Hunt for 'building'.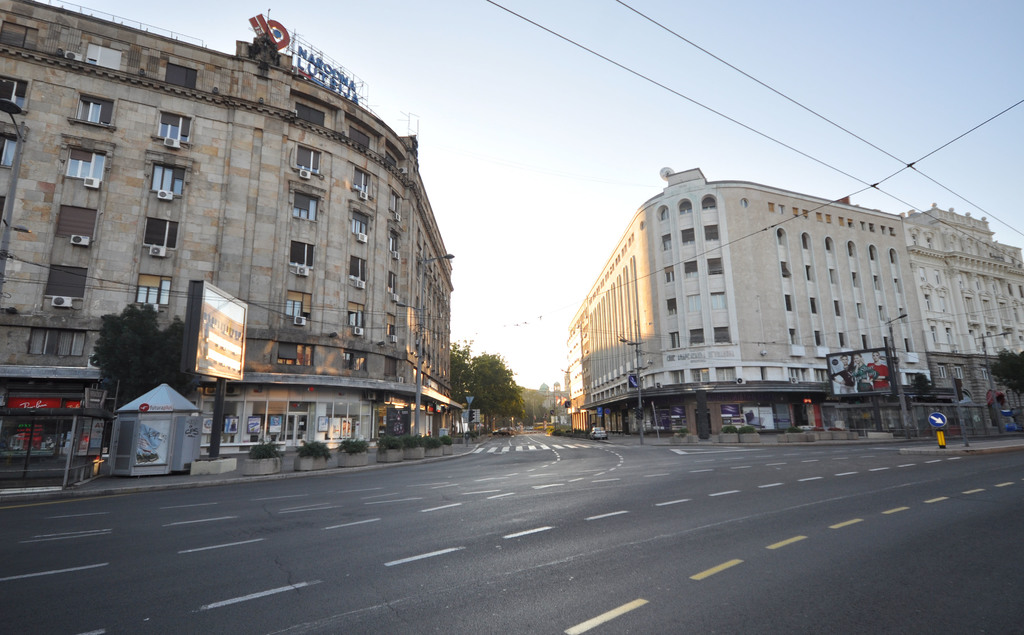
Hunted down at bbox=[1, 0, 461, 458].
